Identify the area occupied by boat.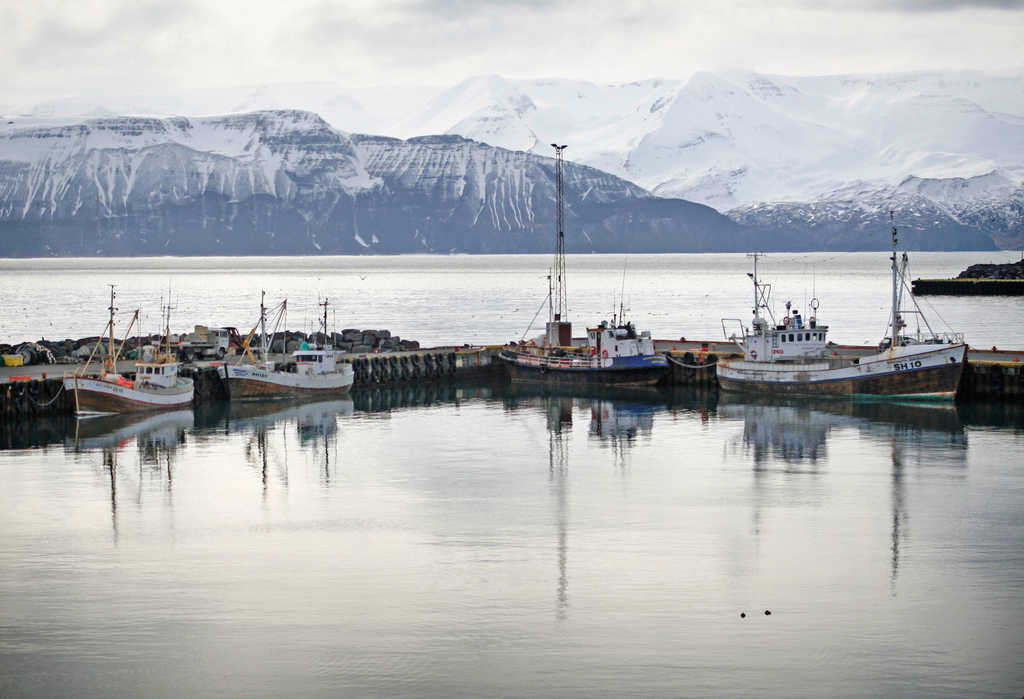
Area: x1=493, y1=242, x2=664, y2=382.
